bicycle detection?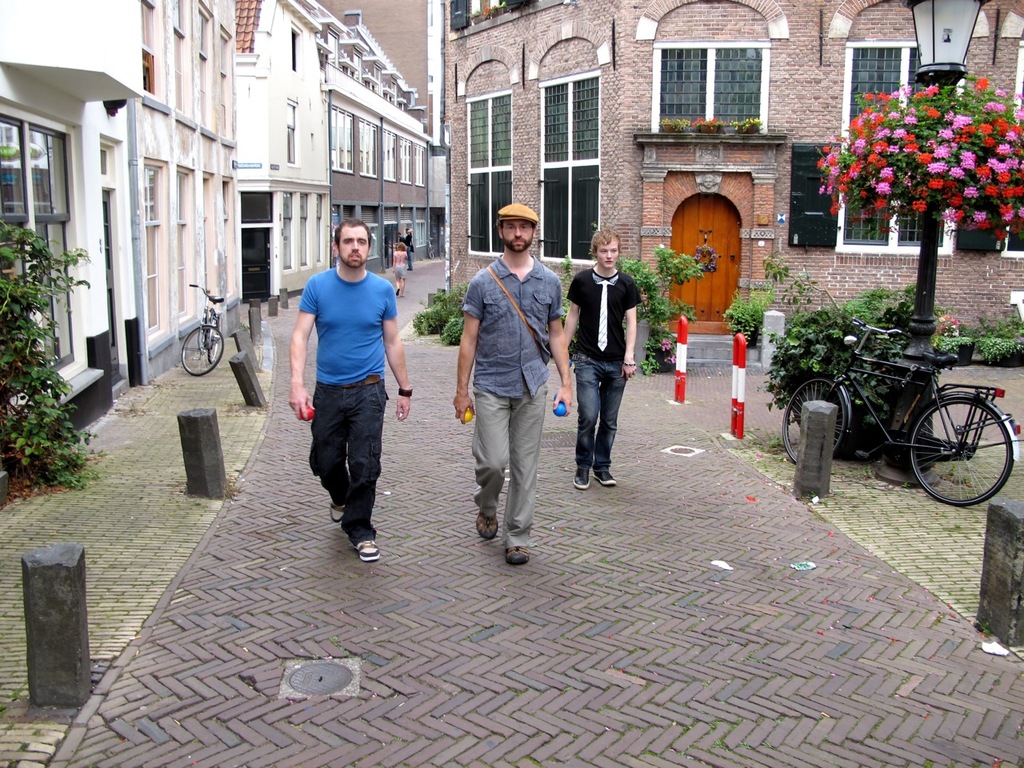
{"x1": 181, "y1": 282, "x2": 230, "y2": 375}
